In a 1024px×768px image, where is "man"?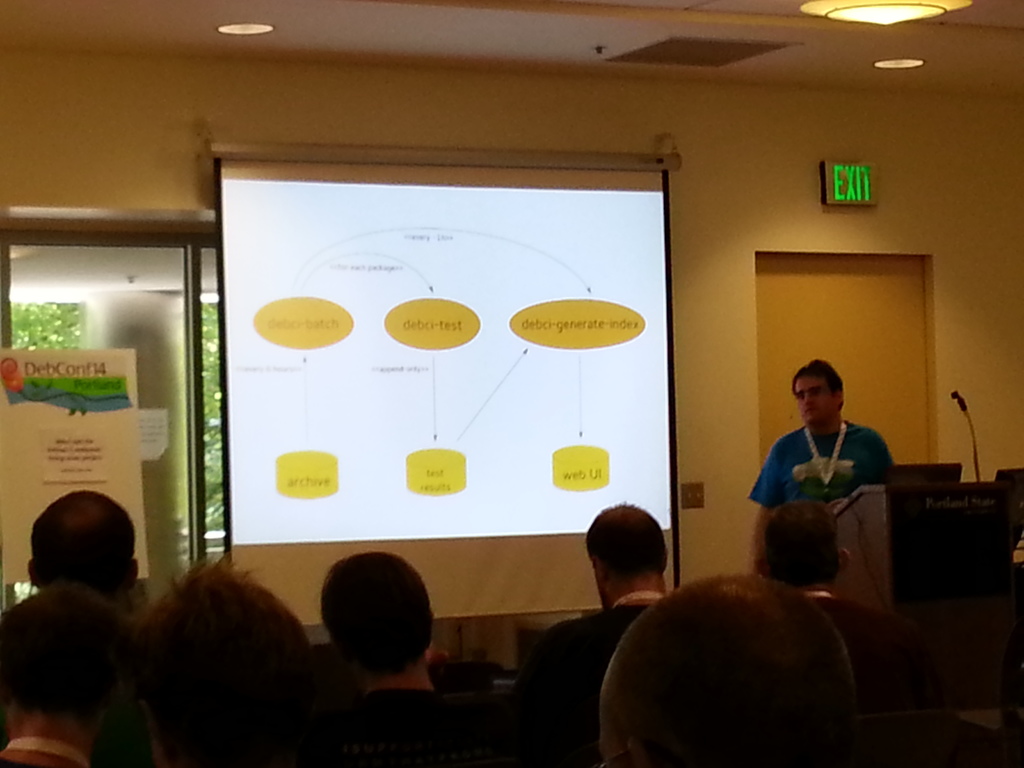
0 576 130 767.
